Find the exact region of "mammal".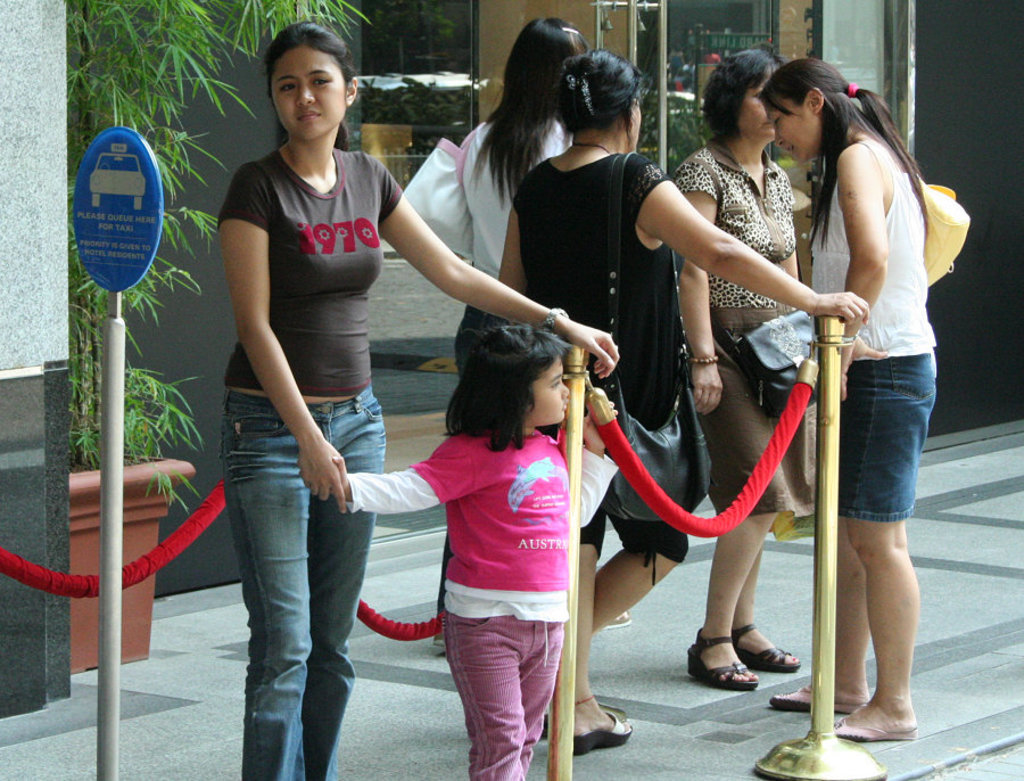
Exact region: [498,47,868,750].
